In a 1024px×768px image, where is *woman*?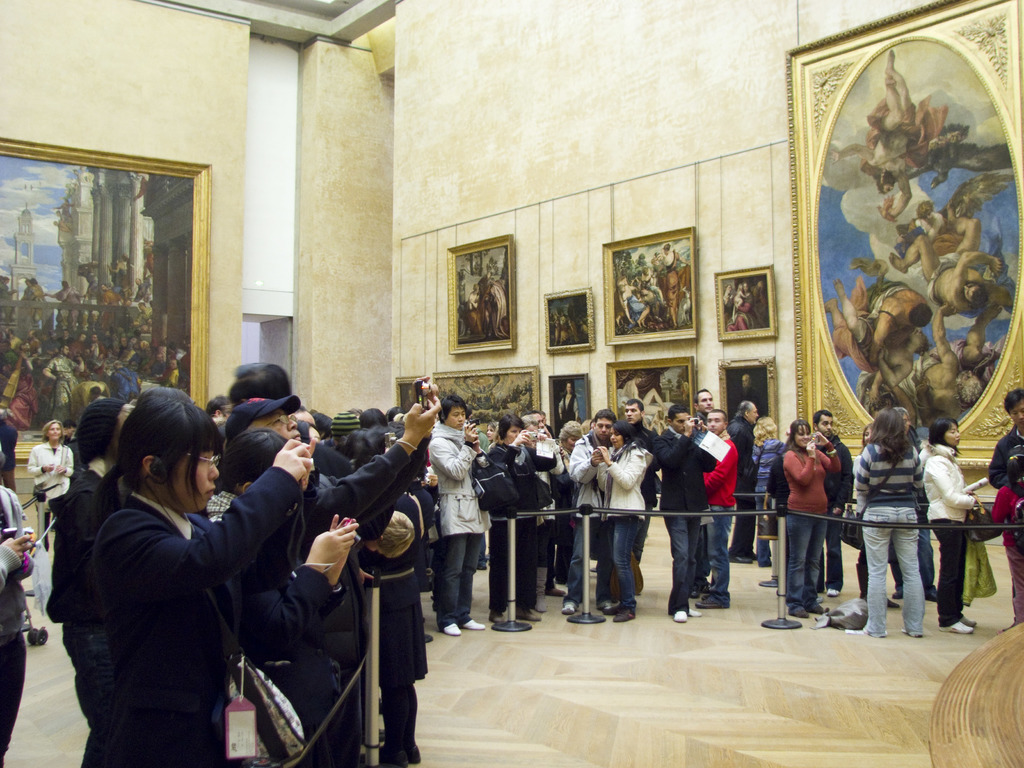
x1=39 y1=403 x2=139 y2=702.
